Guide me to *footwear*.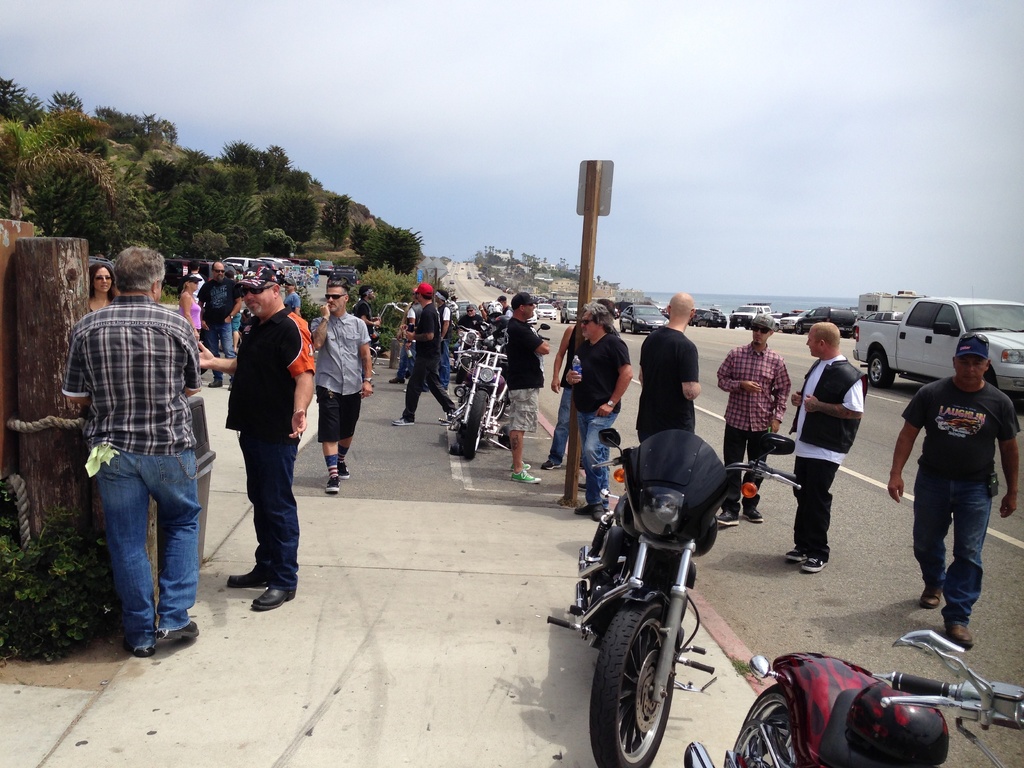
Guidance: <region>591, 501, 604, 518</region>.
